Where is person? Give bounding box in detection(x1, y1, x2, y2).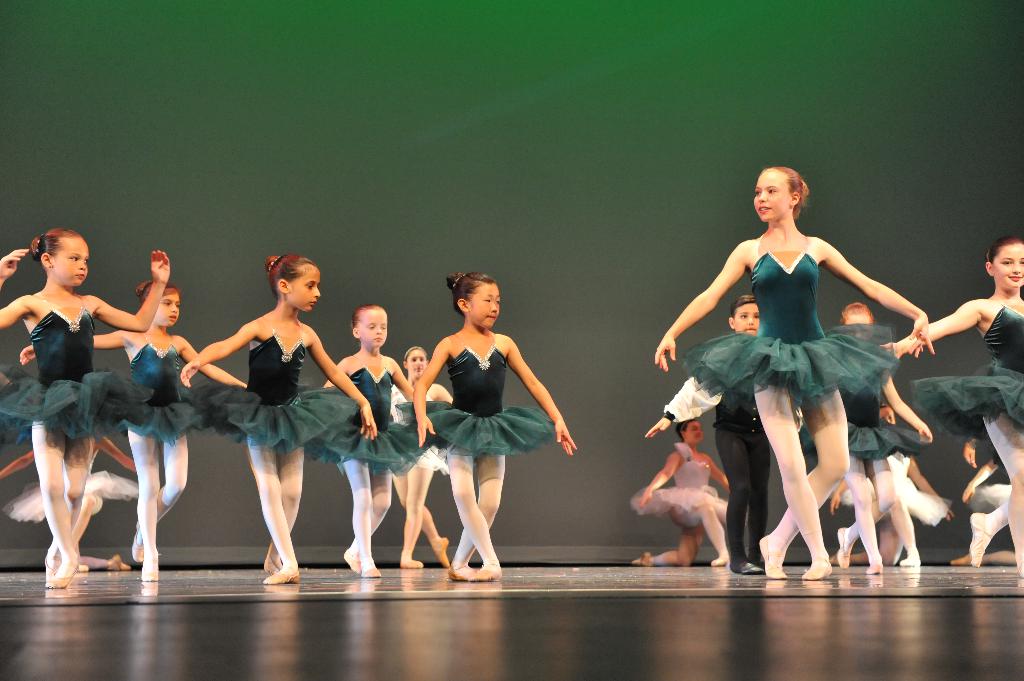
detection(961, 435, 1016, 565).
